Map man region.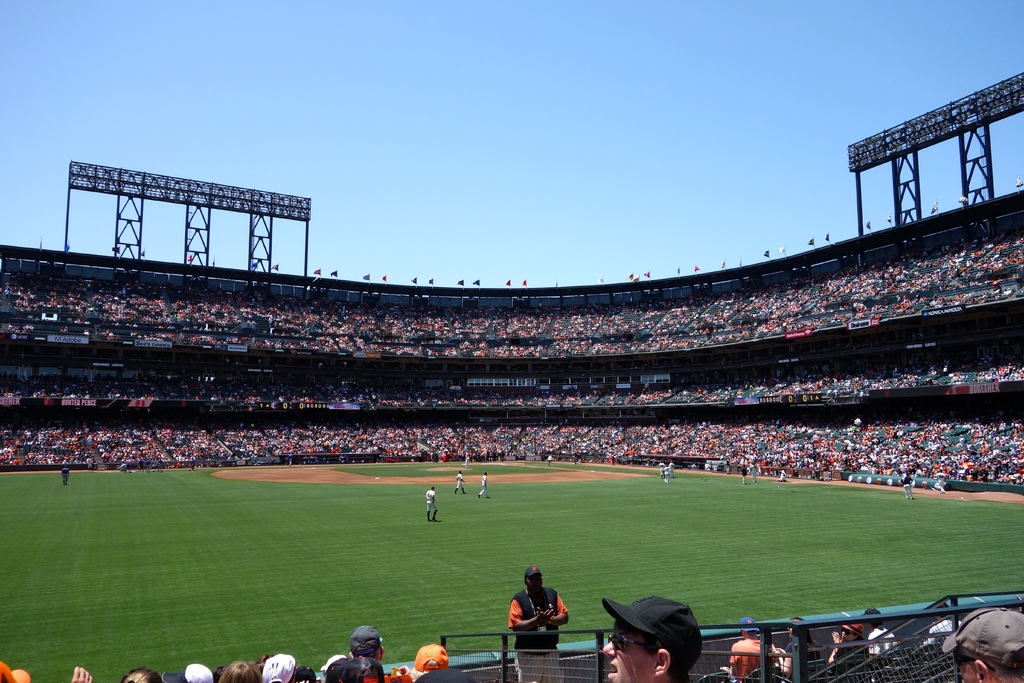
Mapped to rect(598, 593, 708, 682).
